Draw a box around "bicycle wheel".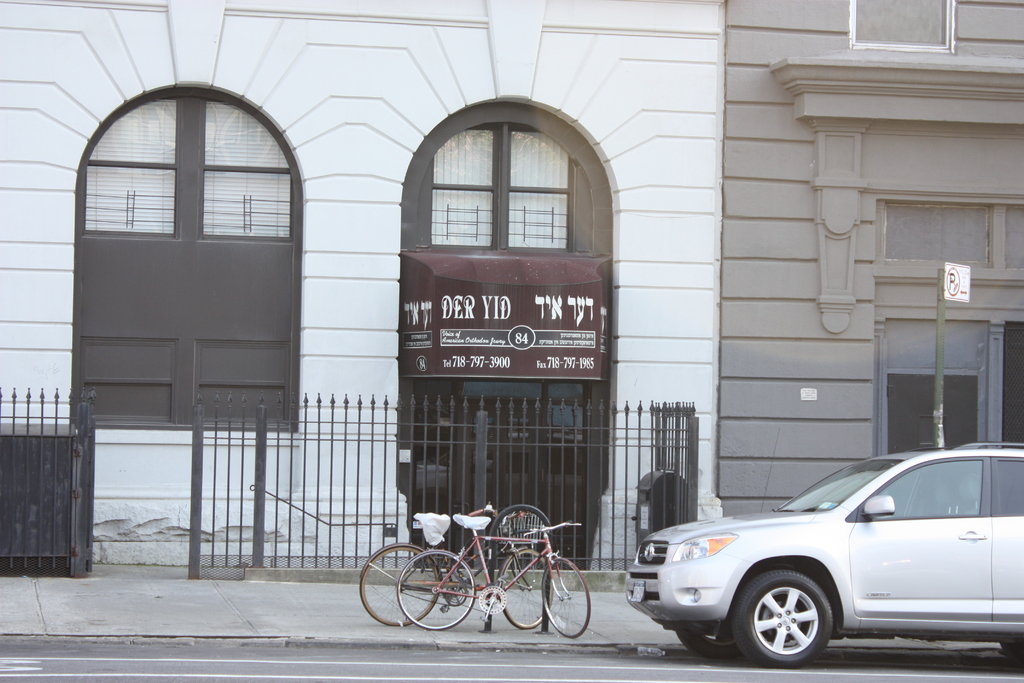
Rect(359, 541, 444, 623).
